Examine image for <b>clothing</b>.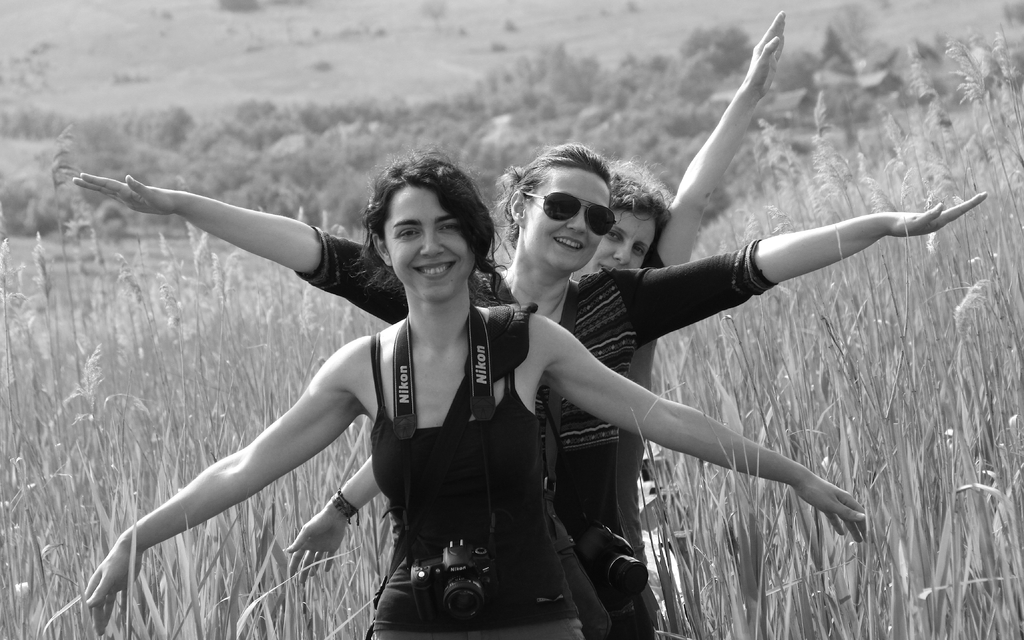
Examination result: locate(619, 247, 671, 578).
